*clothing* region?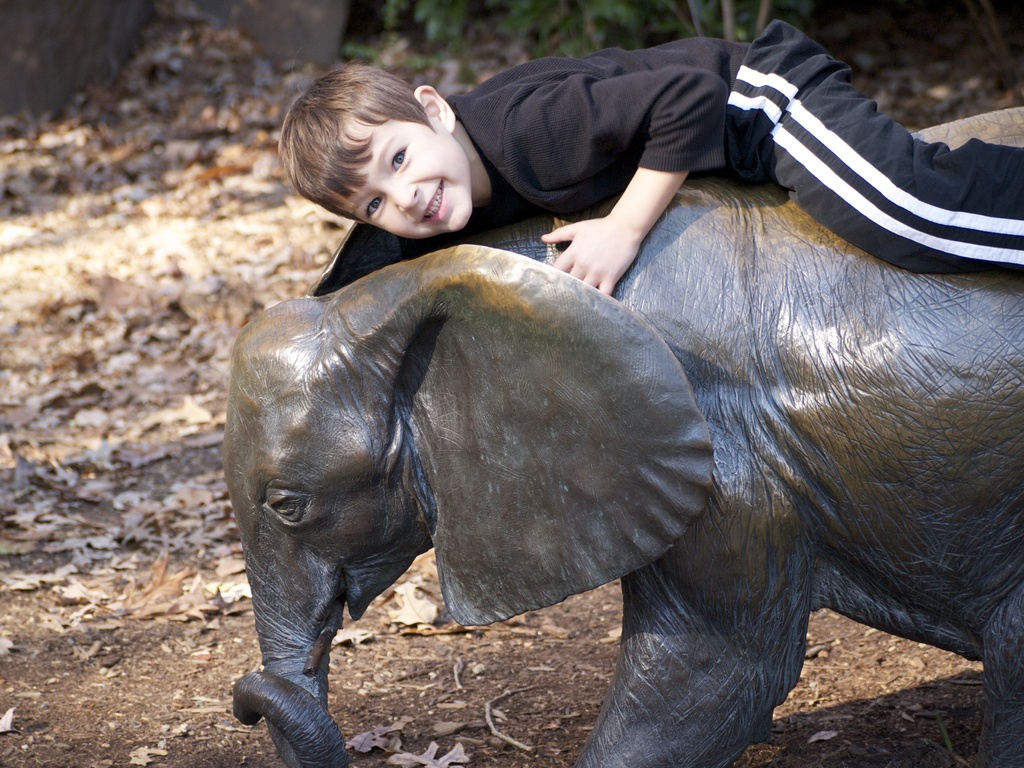
BBox(310, 12, 1023, 296)
